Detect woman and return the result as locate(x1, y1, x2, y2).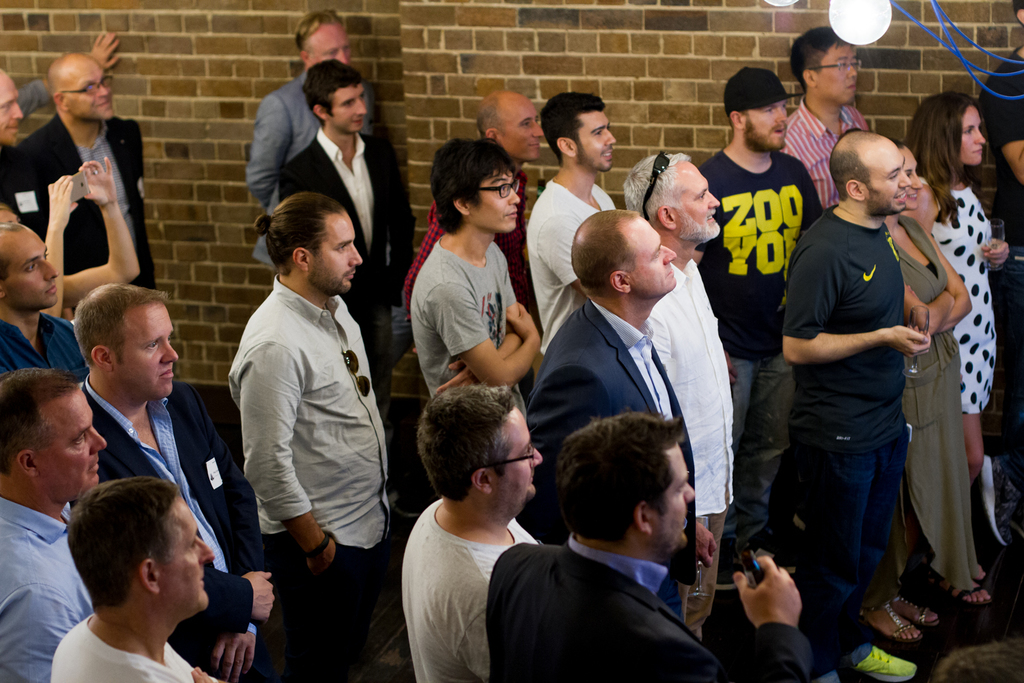
locate(907, 91, 1010, 484).
